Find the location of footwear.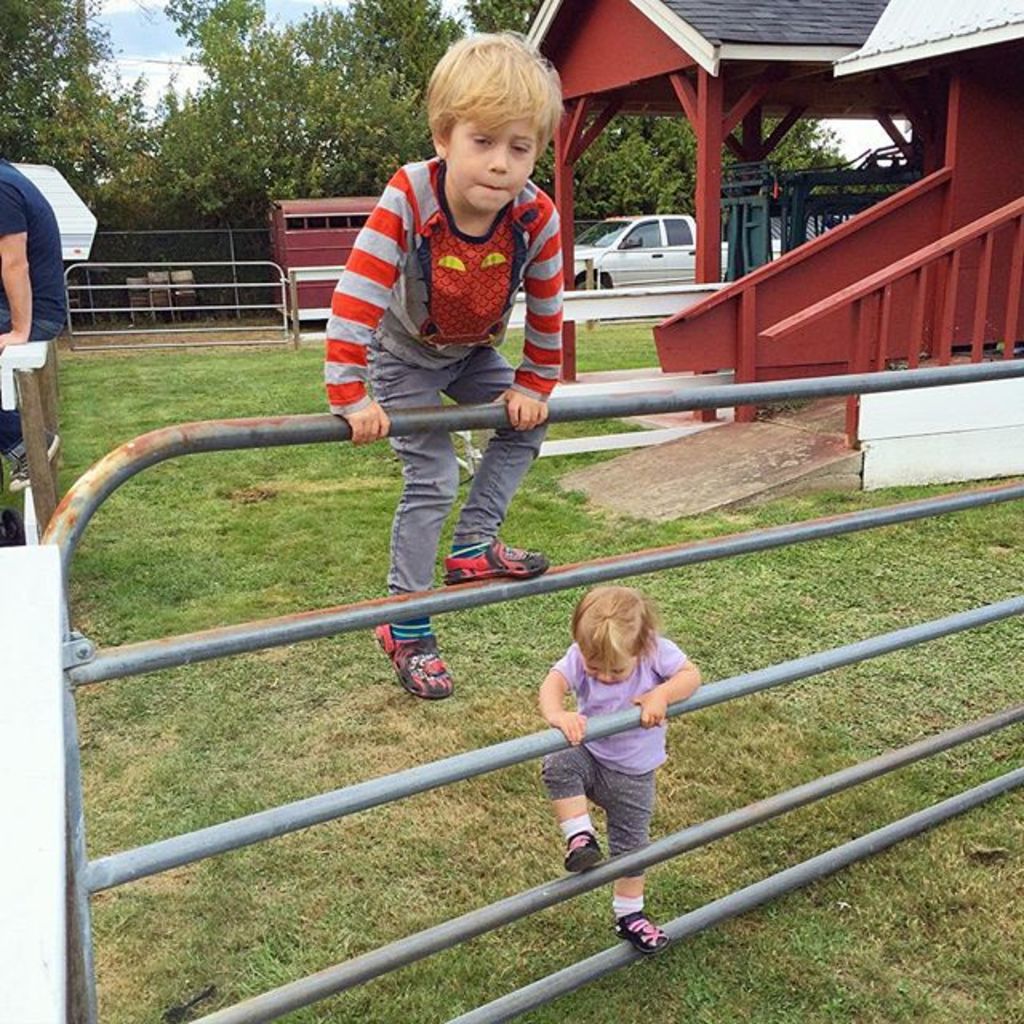
Location: detection(614, 910, 677, 954).
